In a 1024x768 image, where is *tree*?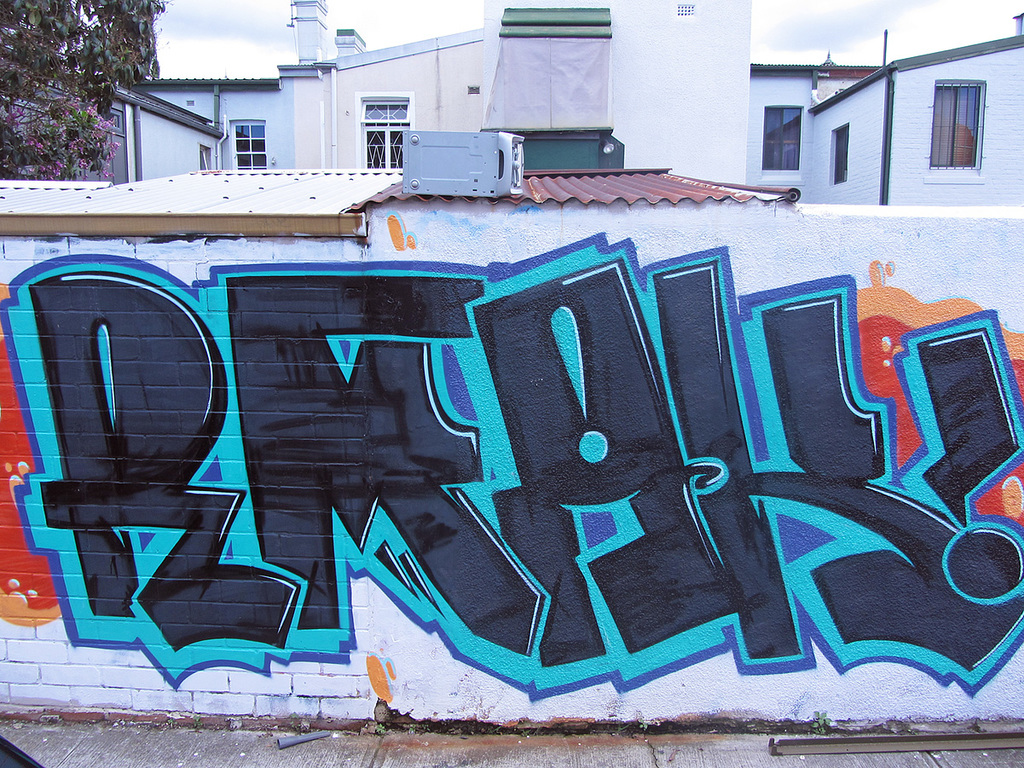
region(0, 0, 156, 180).
